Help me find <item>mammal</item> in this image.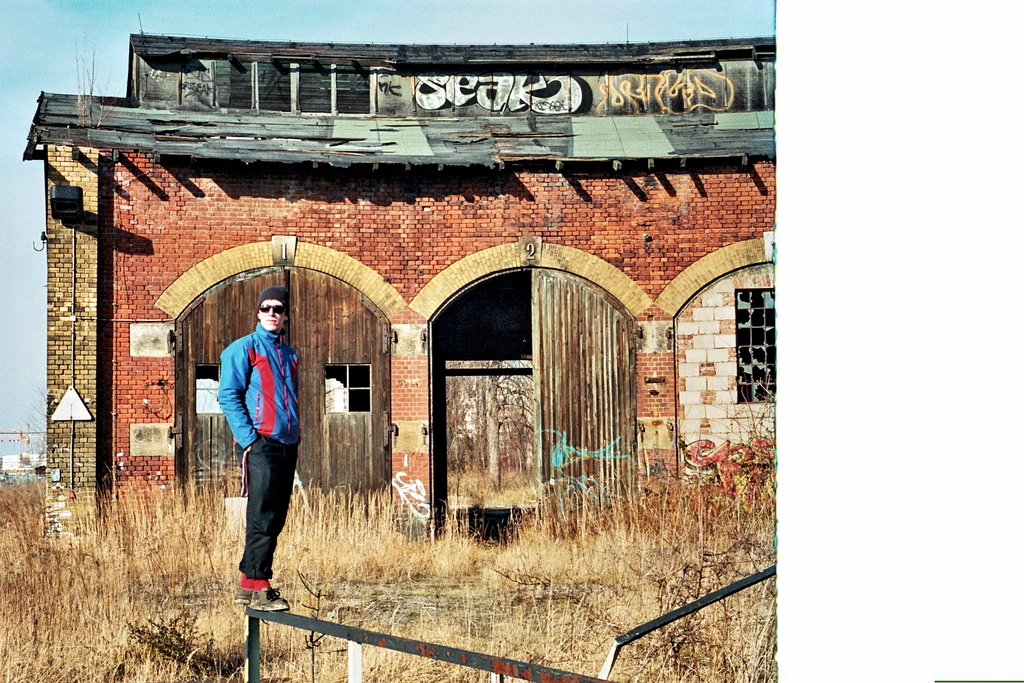
Found it: <box>206,297,301,580</box>.
